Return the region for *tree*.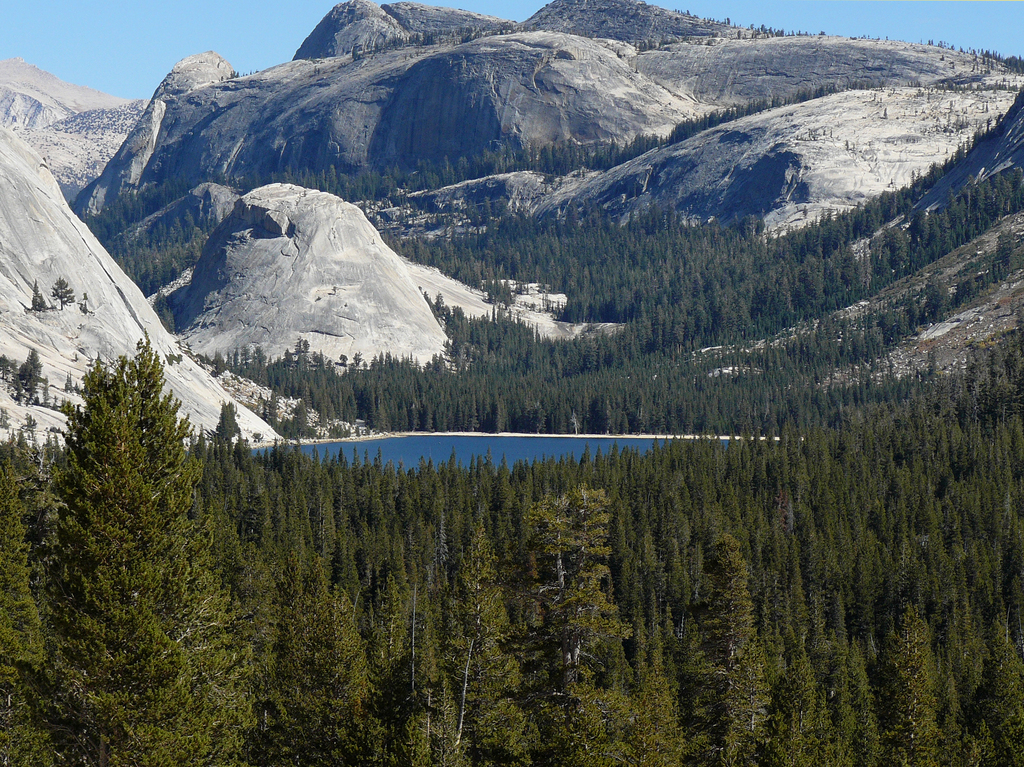
(52, 277, 73, 309).
